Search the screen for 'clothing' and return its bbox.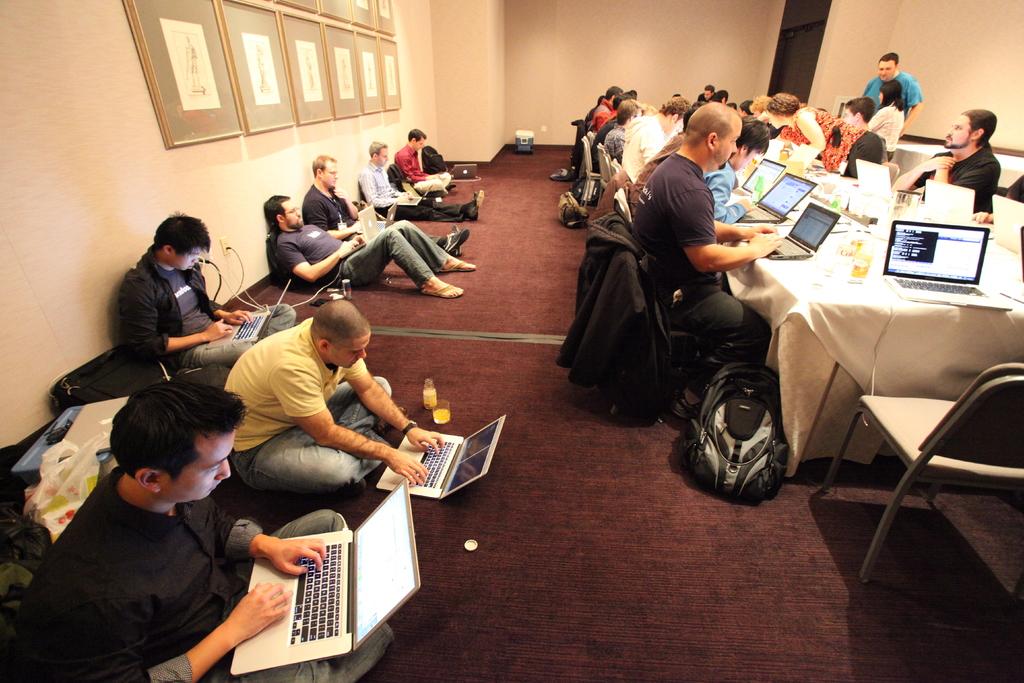
Found: <region>300, 181, 358, 244</region>.
